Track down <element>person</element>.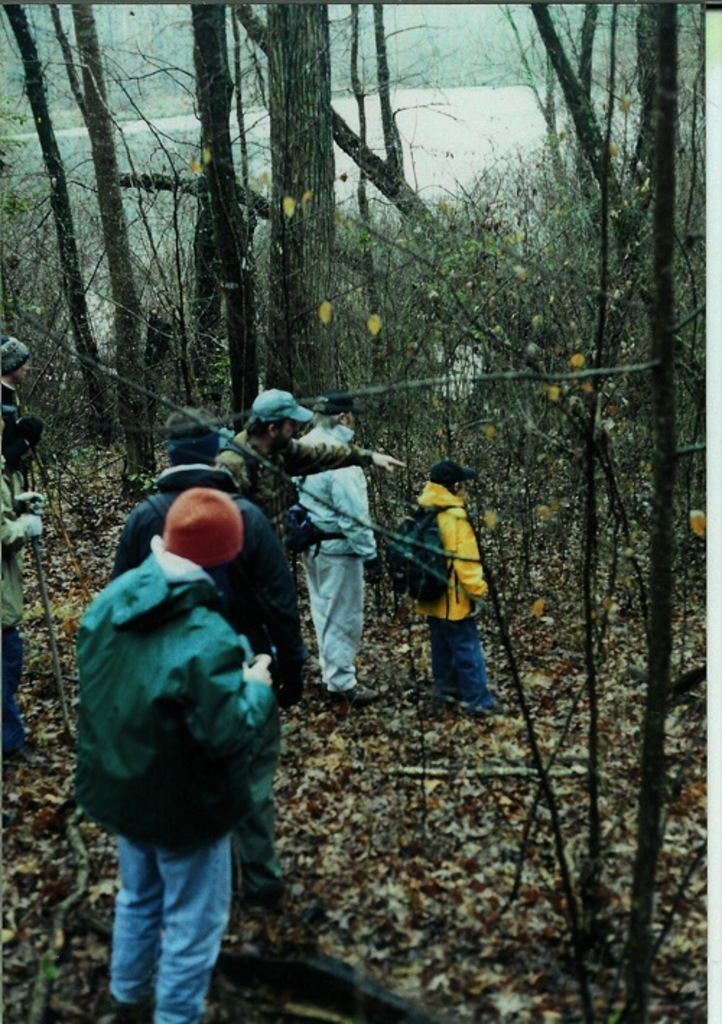
Tracked to detection(228, 386, 410, 702).
